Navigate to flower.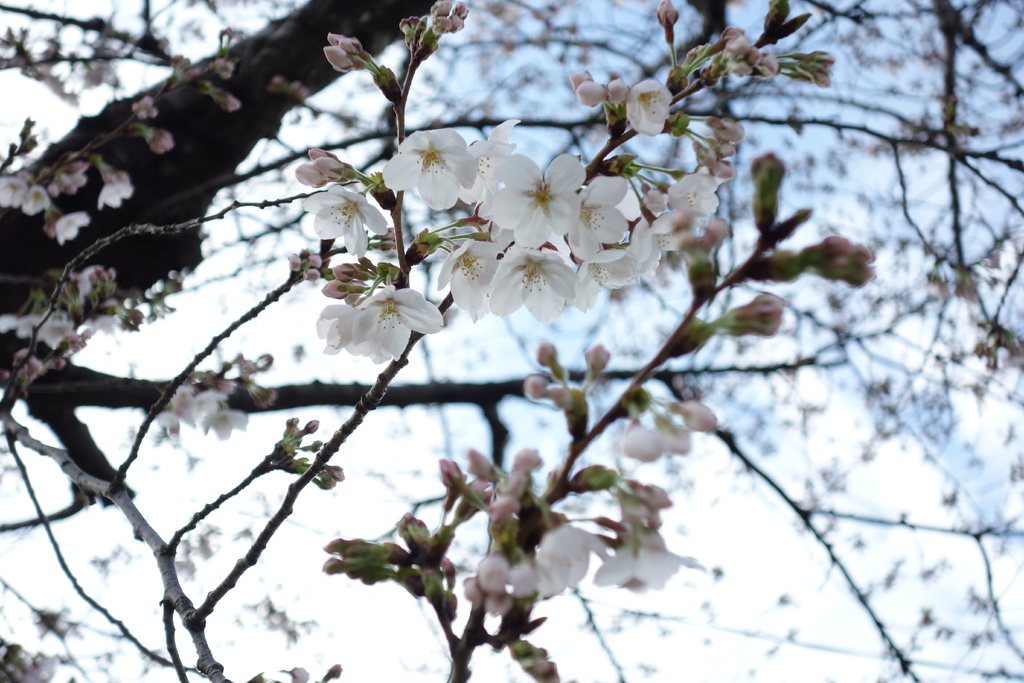
Navigation target: l=565, t=176, r=632, b=262.
